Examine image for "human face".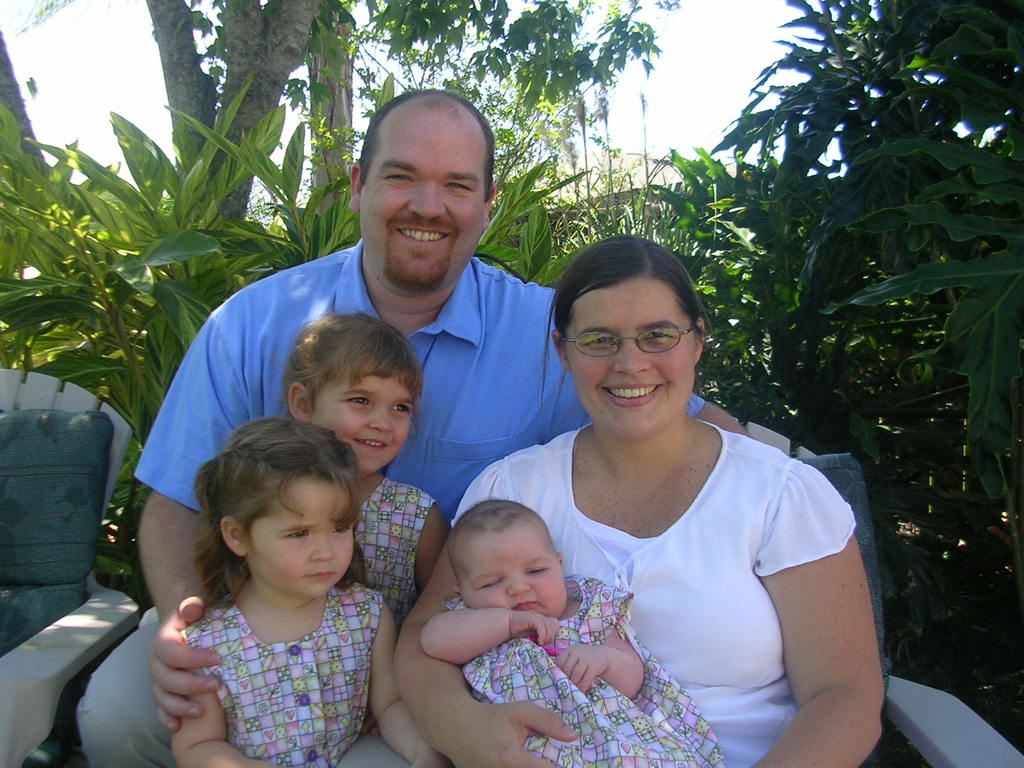
Examination result: <region>310, 371, 416, 471</region>.
